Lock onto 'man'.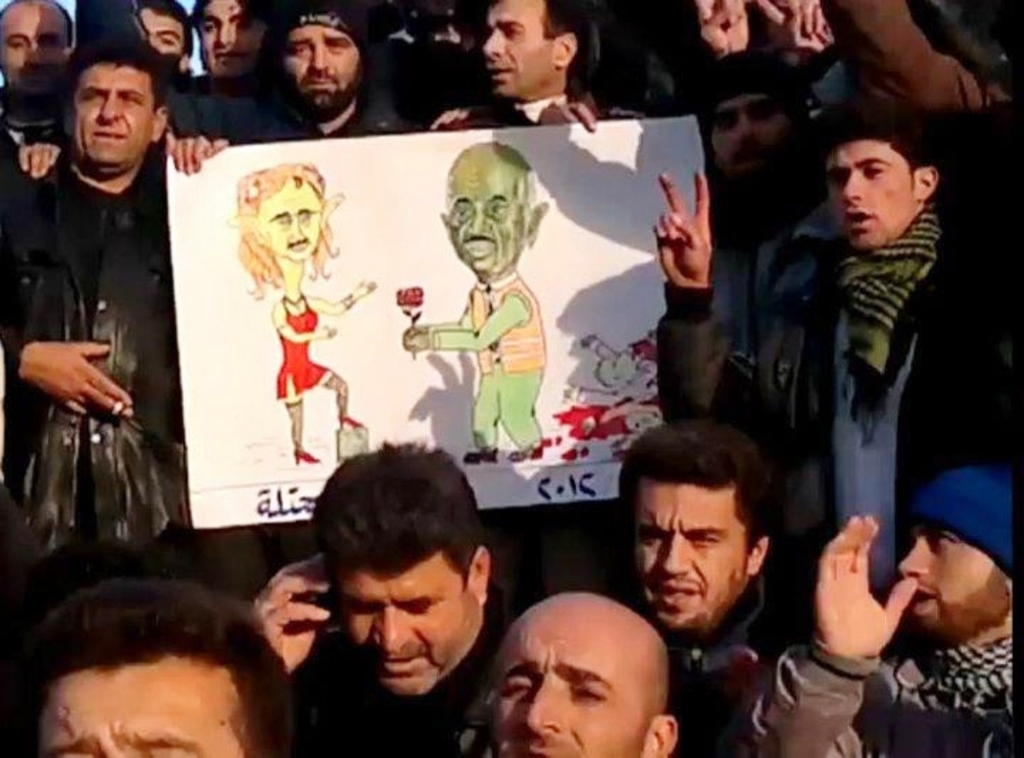
Locked: (747, 464, 1017, 757).
